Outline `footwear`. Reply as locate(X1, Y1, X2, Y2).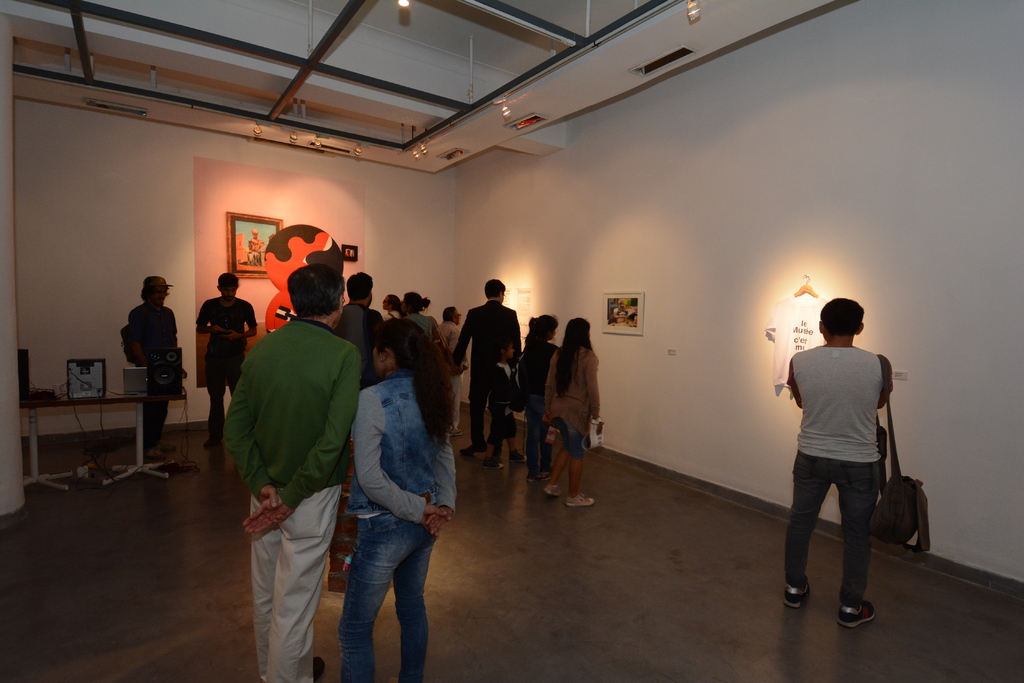
locate(511, 448, 527, 465).
